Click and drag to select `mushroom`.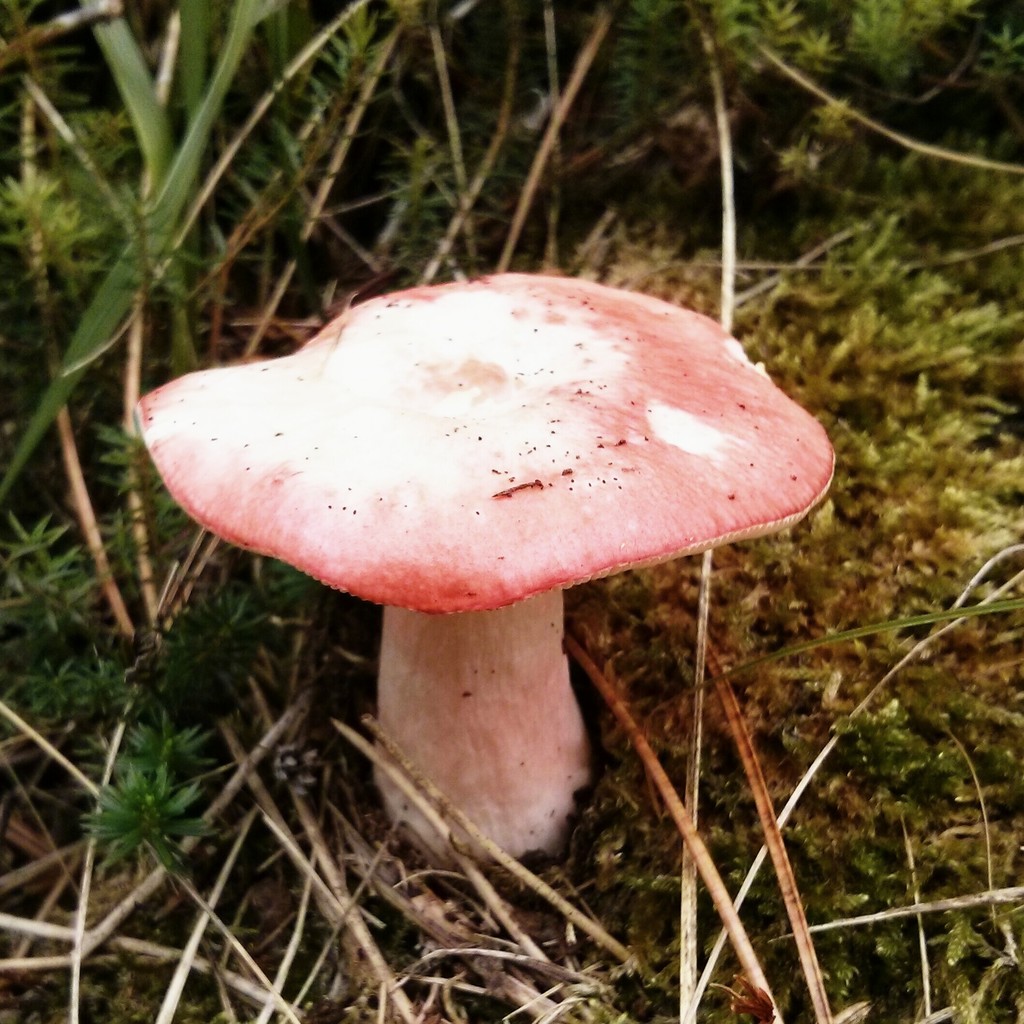
Selection: bbox(136, 271, 838, 863).
